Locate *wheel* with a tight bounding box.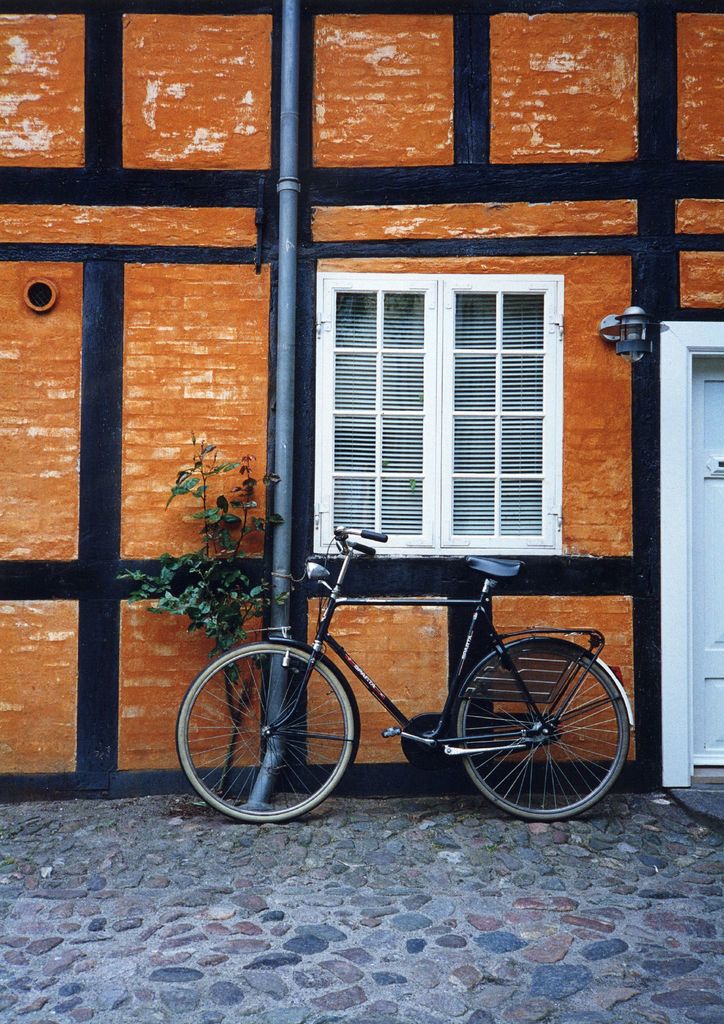
[168,636,355,818].
